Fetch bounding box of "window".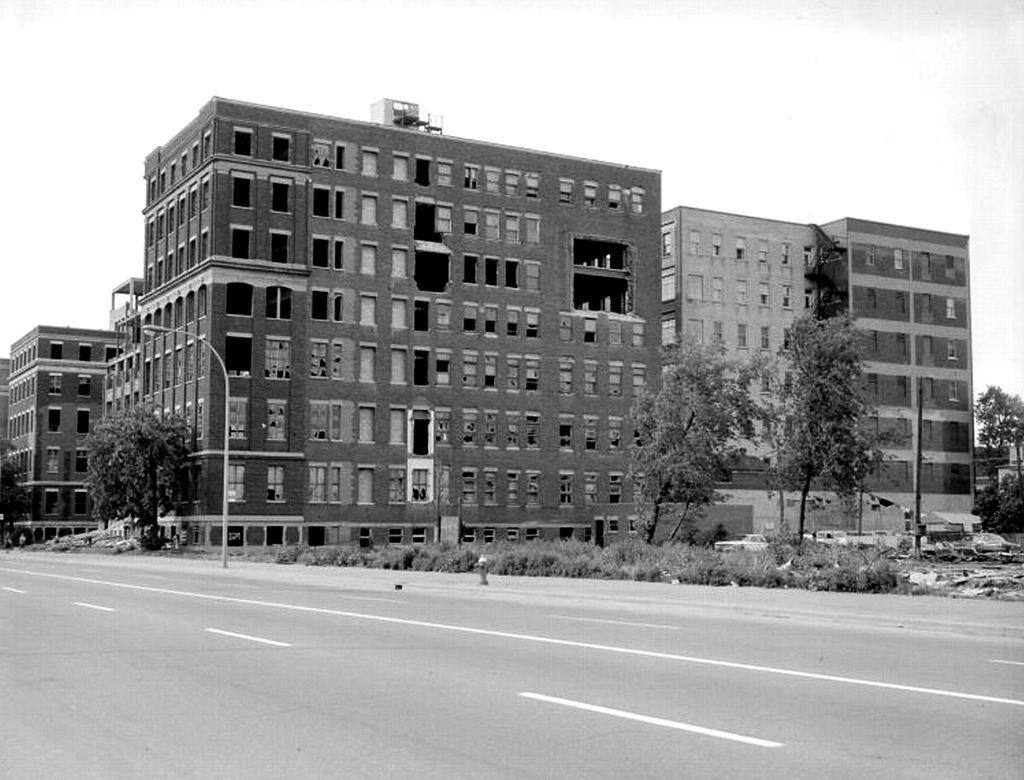
Bbox: box=[864, 374, 876, 395].
